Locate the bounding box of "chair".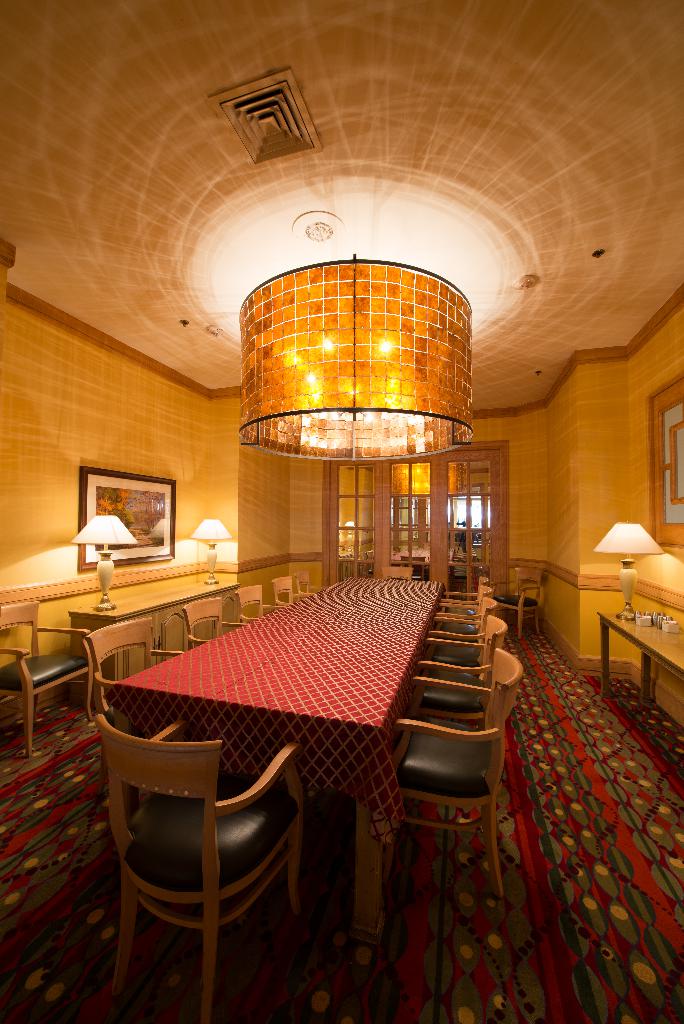
Bounding box: l=423, t=581, r=497, b=652.
